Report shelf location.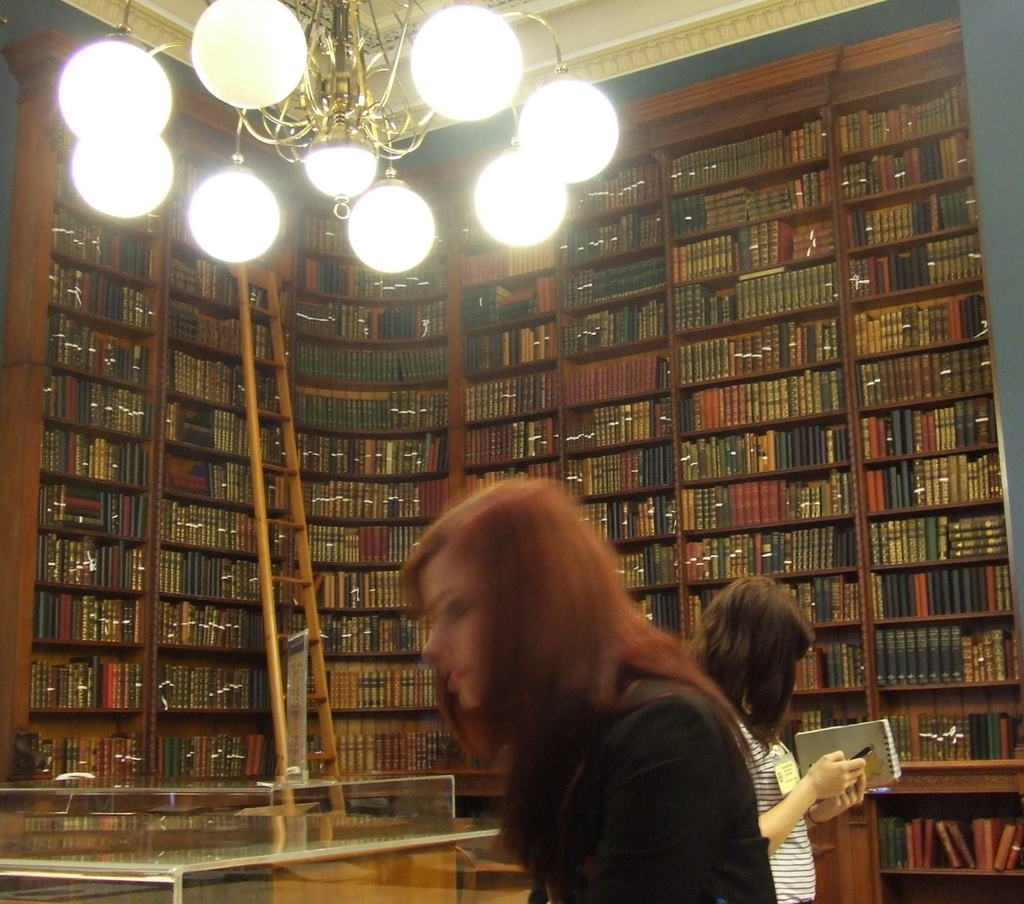
Report: <box>454,313,570,386</box>.
